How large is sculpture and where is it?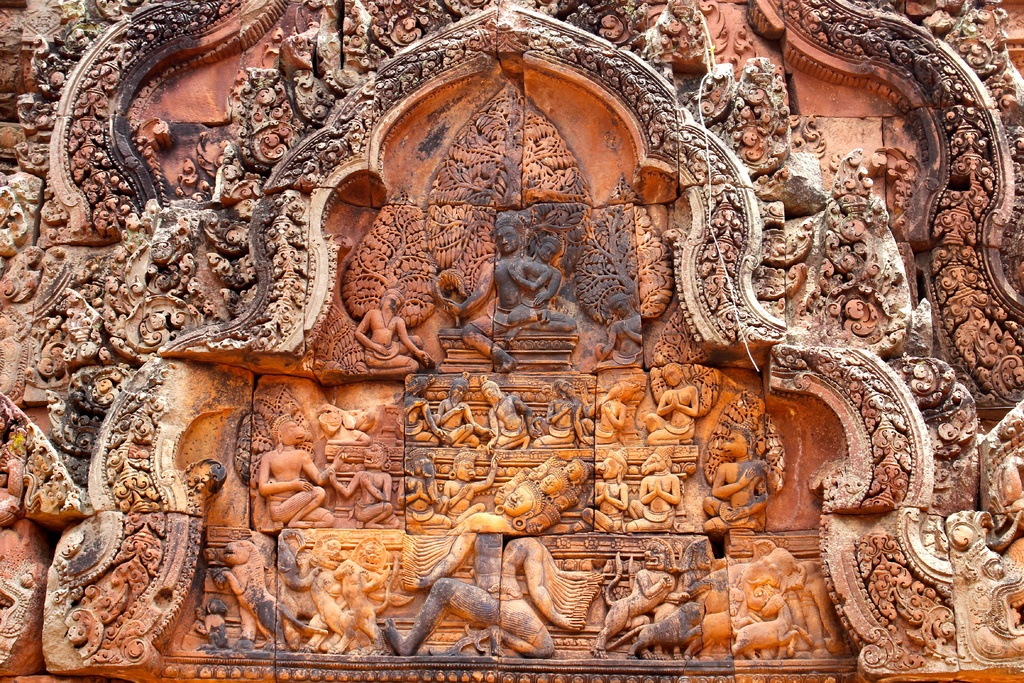
Bounding box: x1=438 y1=376 x2=488 y2=445.
